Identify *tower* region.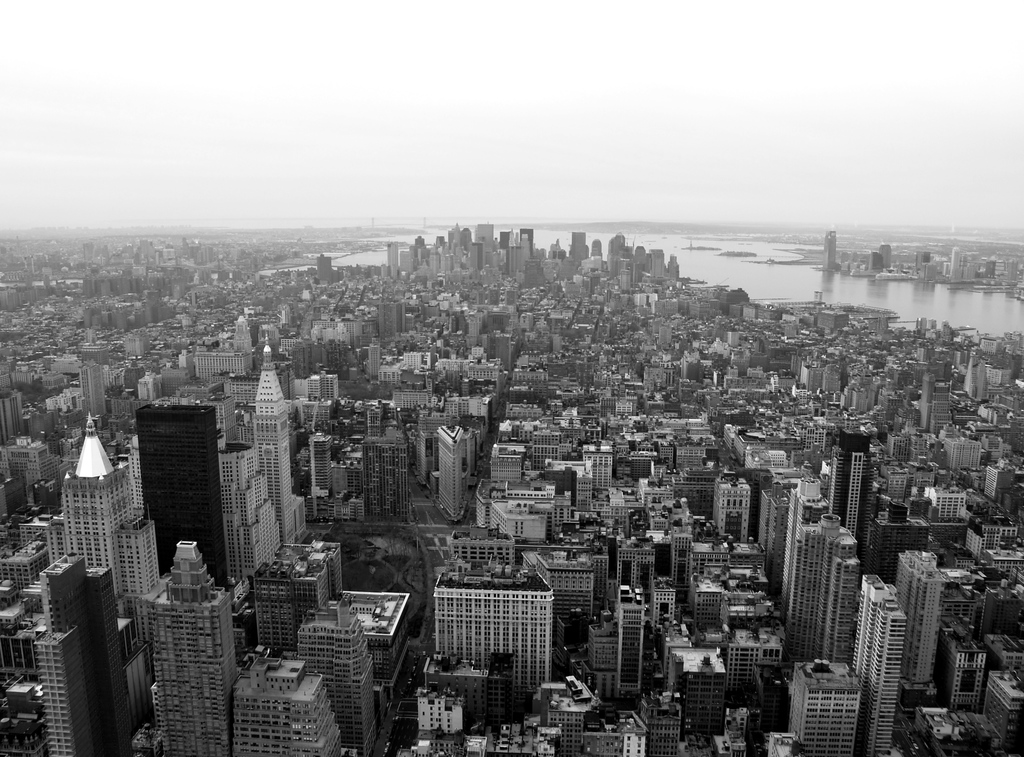
Region: l=4, t=226, r=1023, b=756.
